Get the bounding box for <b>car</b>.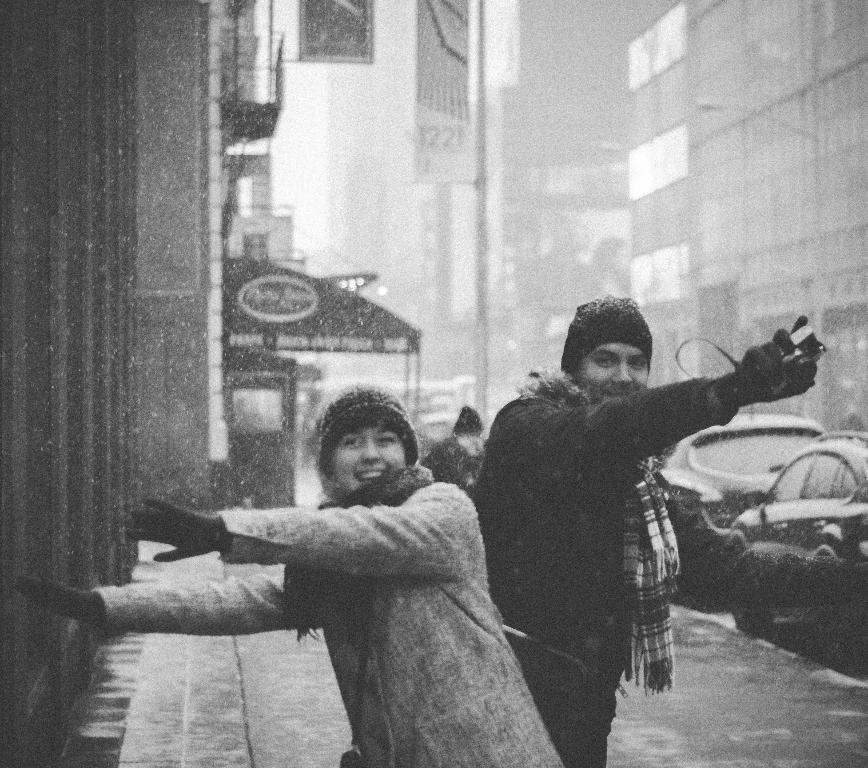
BBox(649, 410, 821, 589).
